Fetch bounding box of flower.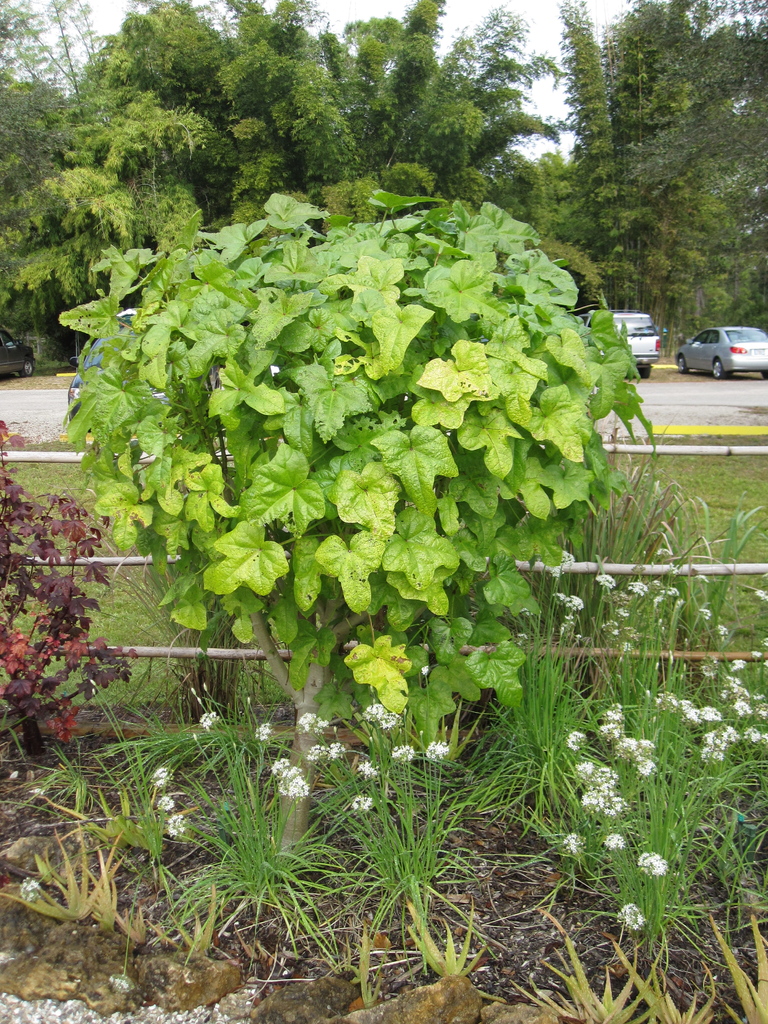
Bbox: <box>170,812,193,840</box>.
